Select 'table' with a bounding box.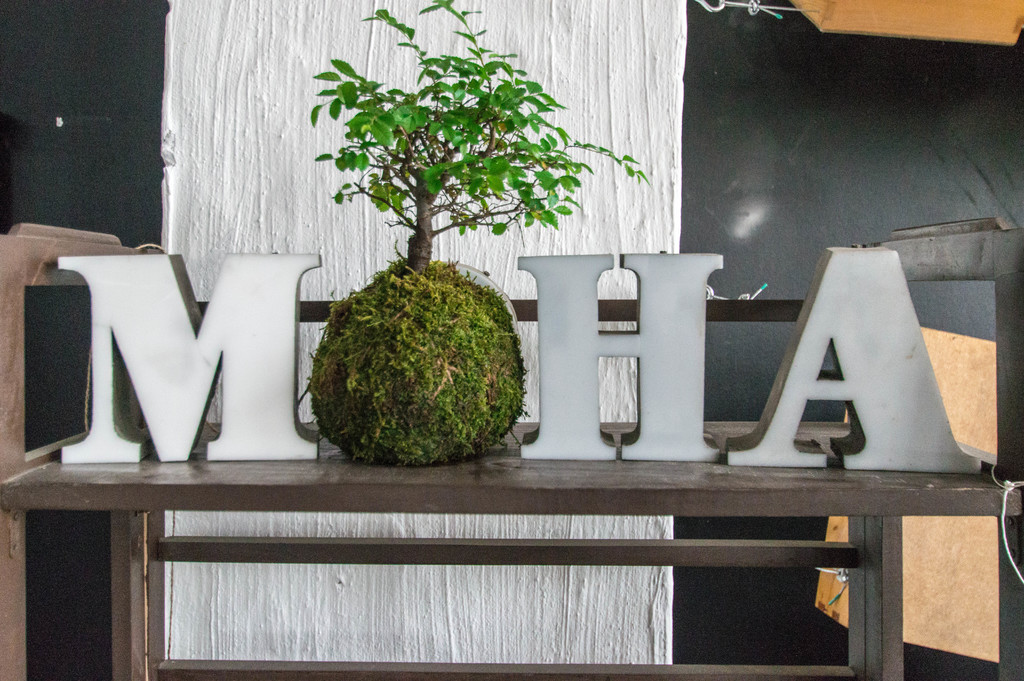
BBox(0, 455, 1023, 680).
